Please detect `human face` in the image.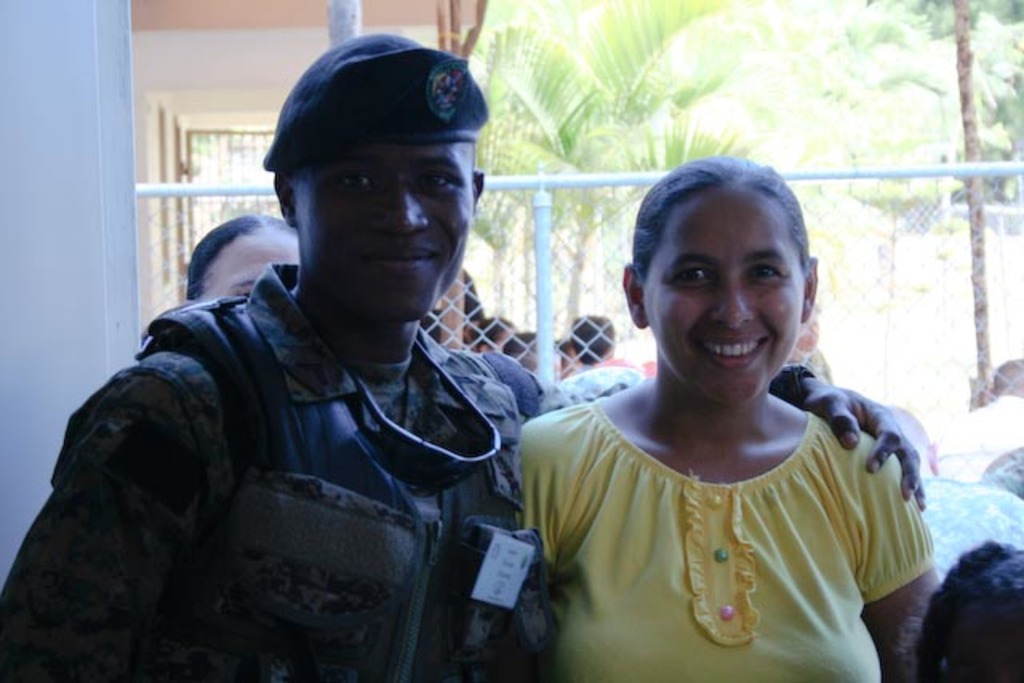
[x1=205, y1=235, x2=288, y2=296].
